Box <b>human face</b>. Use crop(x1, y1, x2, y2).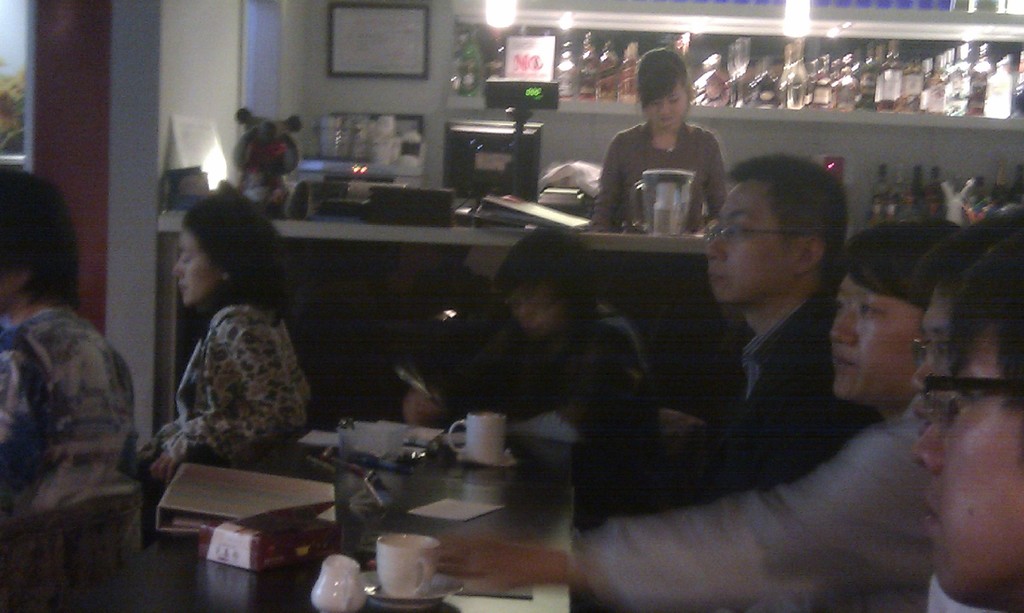
crop(173, 230, 218, 306).
